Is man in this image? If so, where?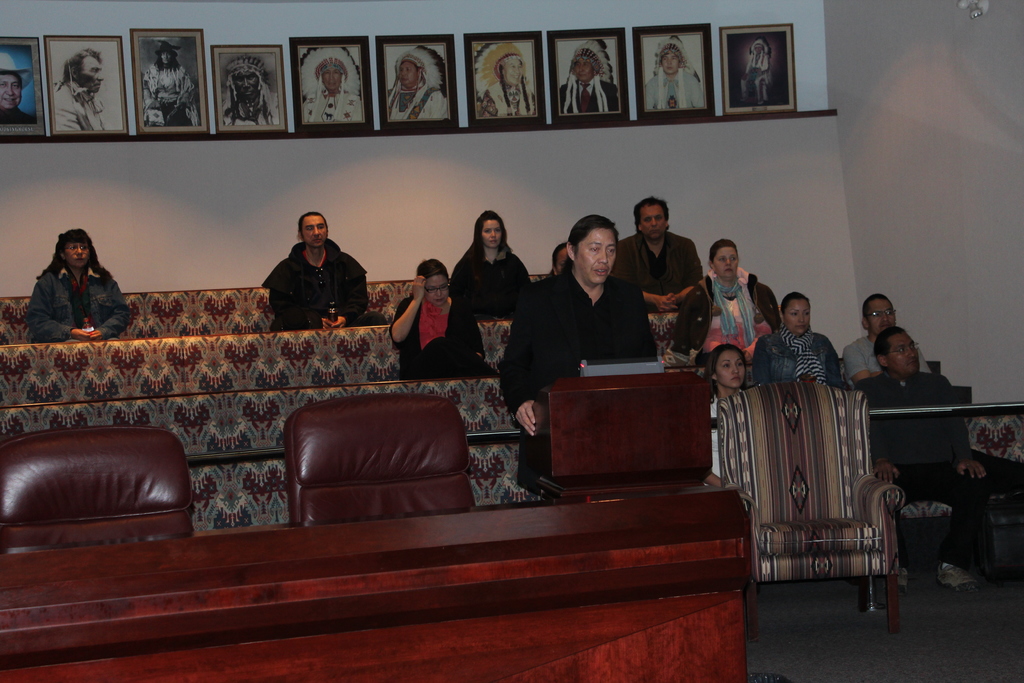
Yes, at Rect(612, 192, 708, 314).
